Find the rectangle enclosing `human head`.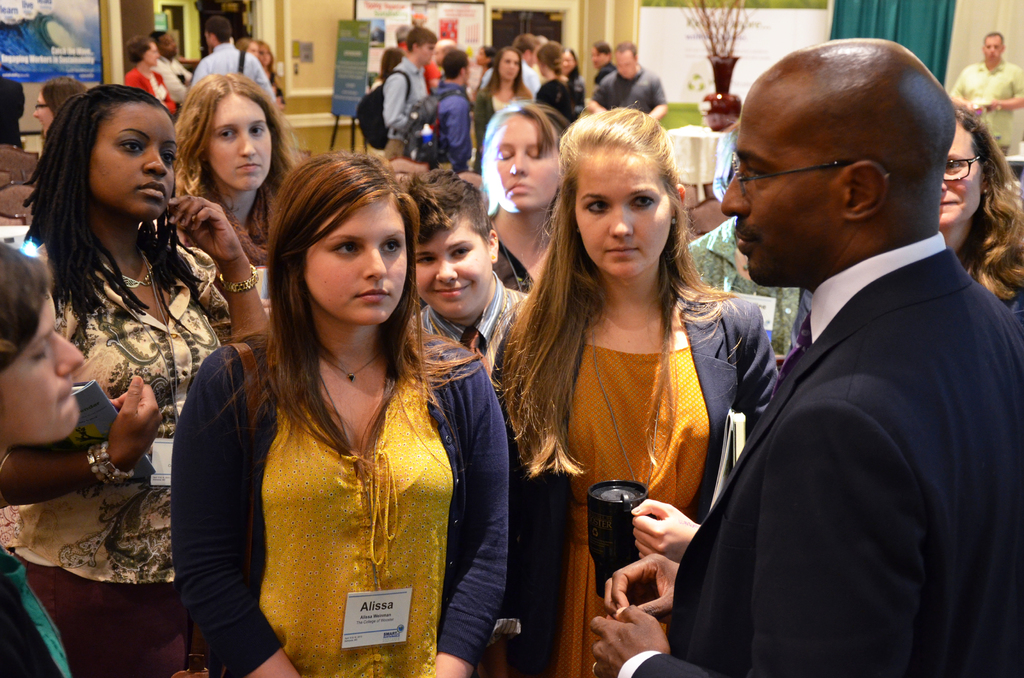
region(591, 36, 612, 69).
